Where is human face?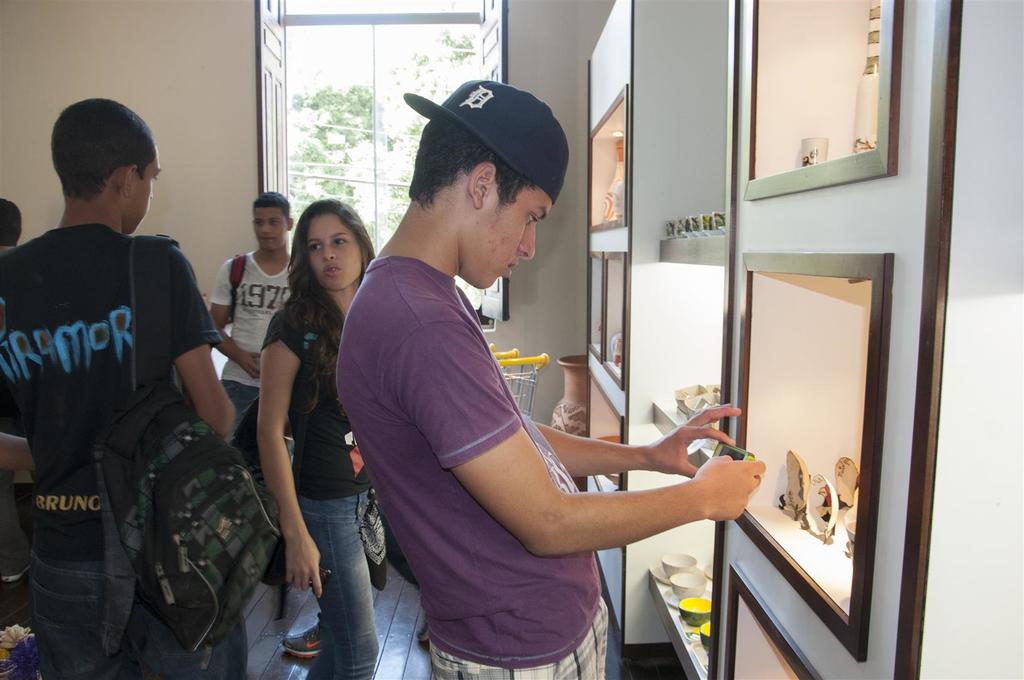
bbox=[127, 154, 162, 235].
